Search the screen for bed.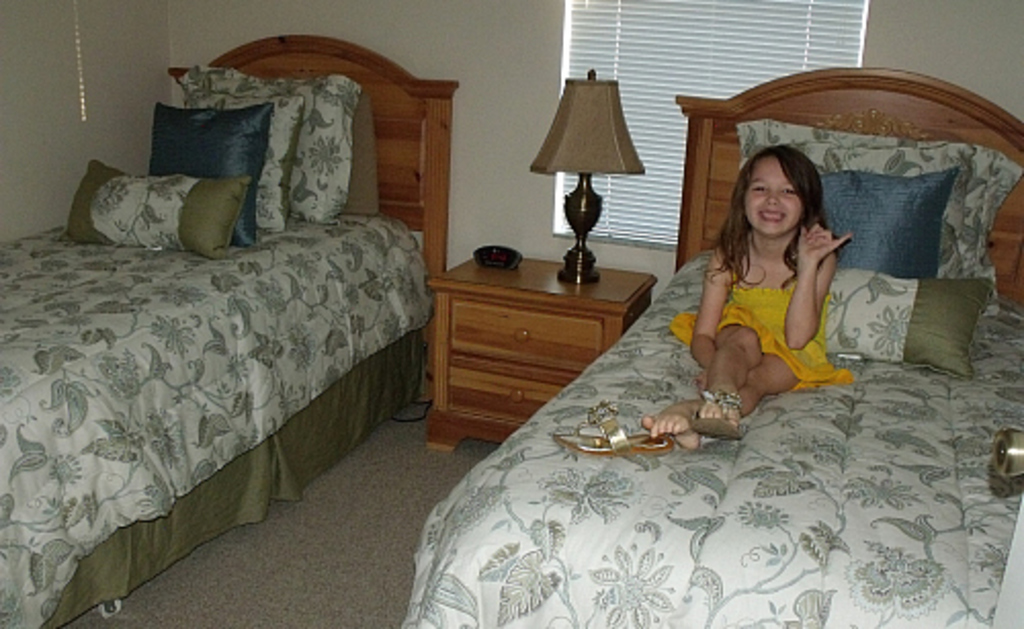
Found at Rect(0, 25, 453, 627).
